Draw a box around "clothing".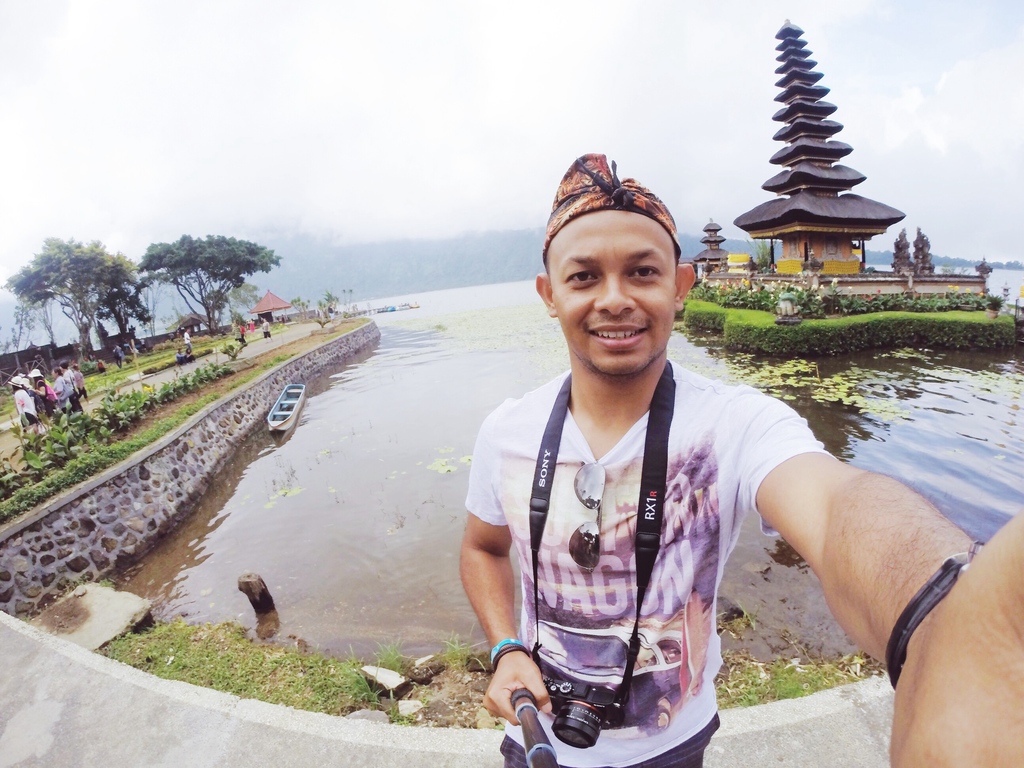
(466,335,818,753).
